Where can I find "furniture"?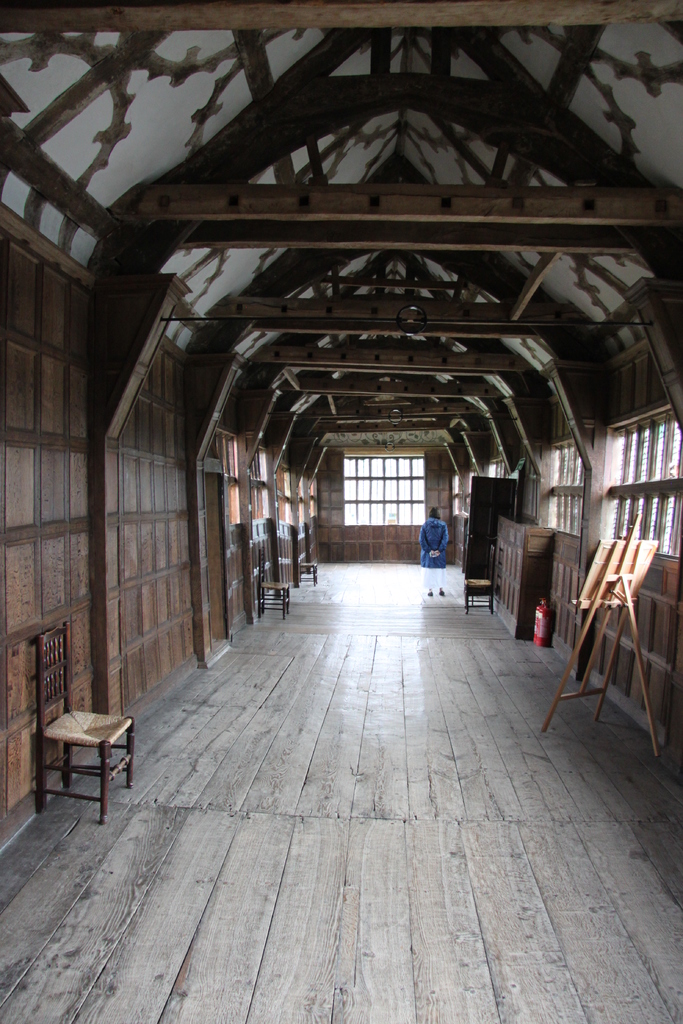
You can find it at region(35, 613, 136, 820).
